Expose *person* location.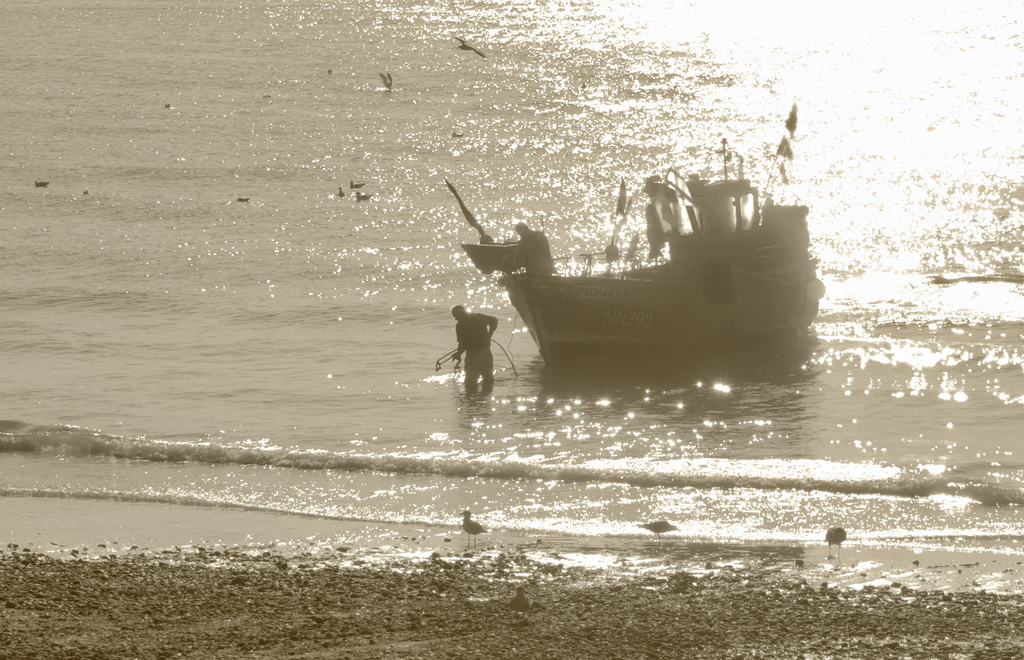
Exposed at <bbox>451, 303, 499, 401</bbox>.
